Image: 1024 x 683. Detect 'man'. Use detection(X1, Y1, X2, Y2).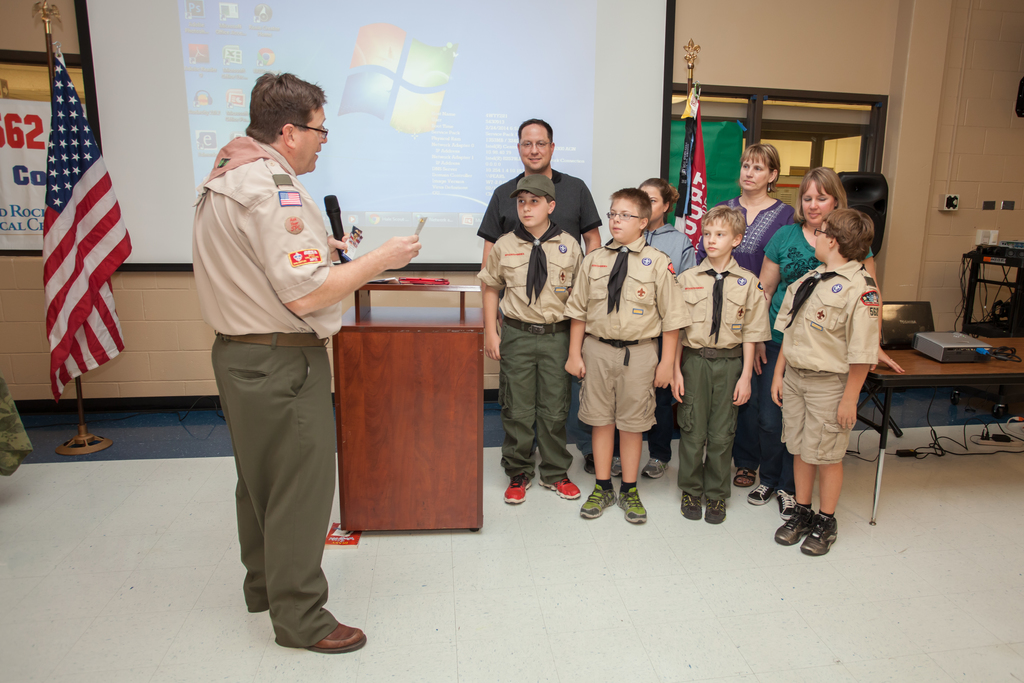
detection(190, 76, 424, 653).
